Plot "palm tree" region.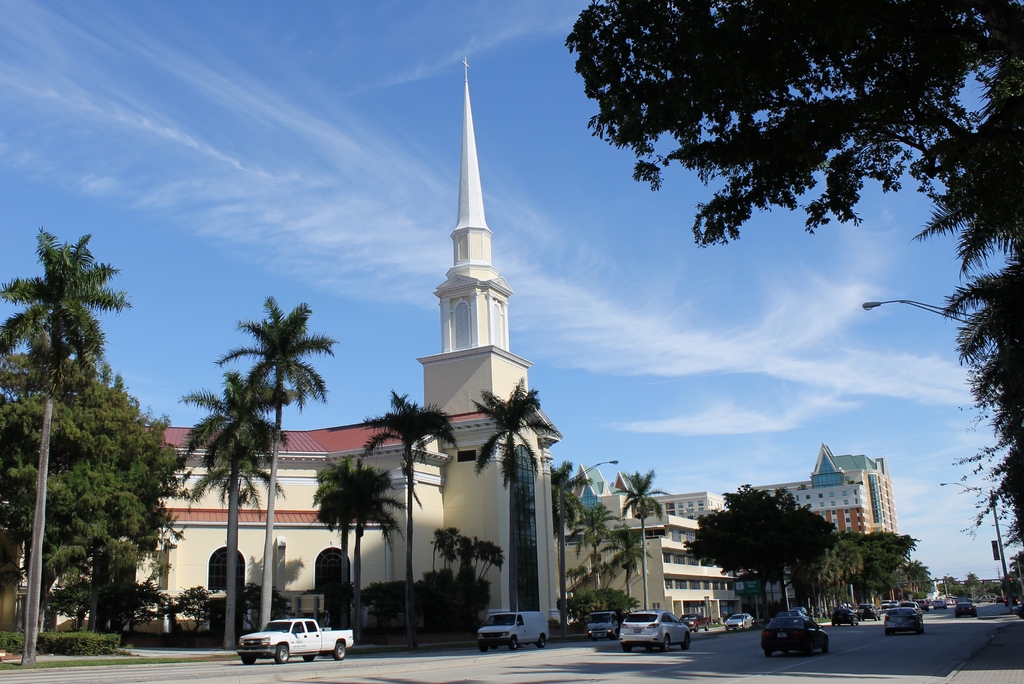
Plotted at locate(315, 457, 358, 646).
